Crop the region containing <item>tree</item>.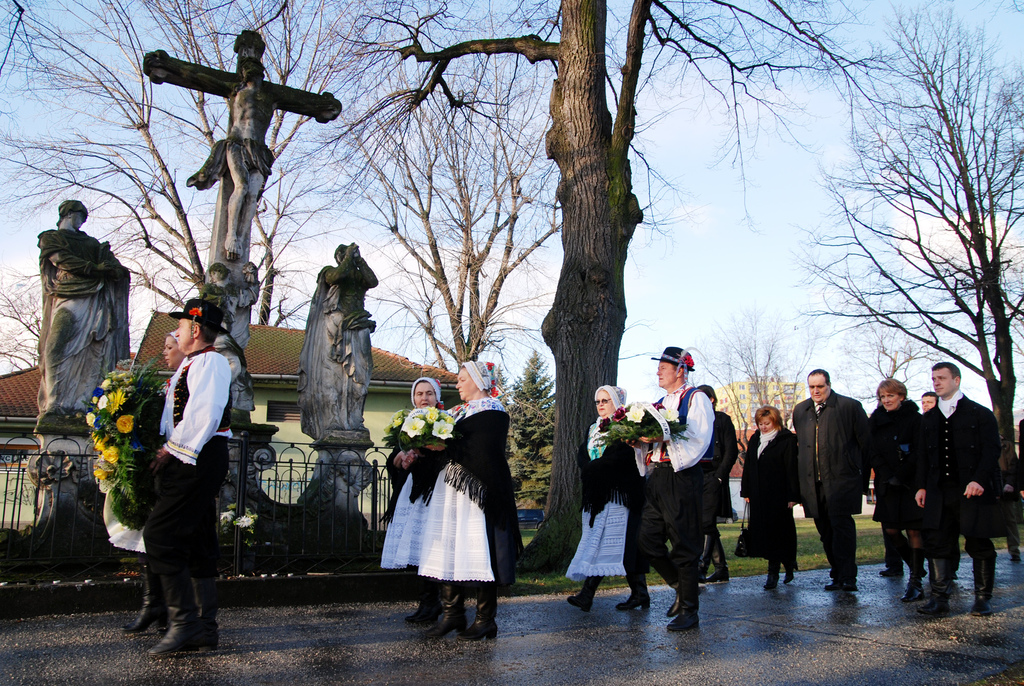
Crop region: rect(499, 350, 565, 516).
